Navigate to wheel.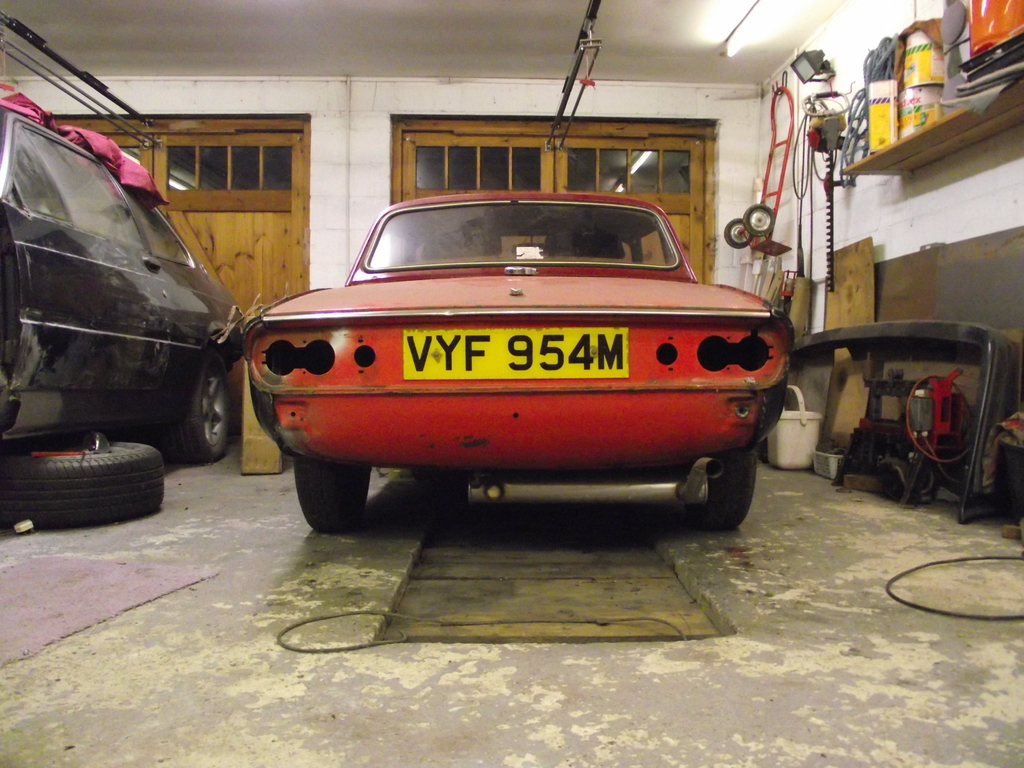
Navigation target: left=724, top=218, right=752, bottom=248.
